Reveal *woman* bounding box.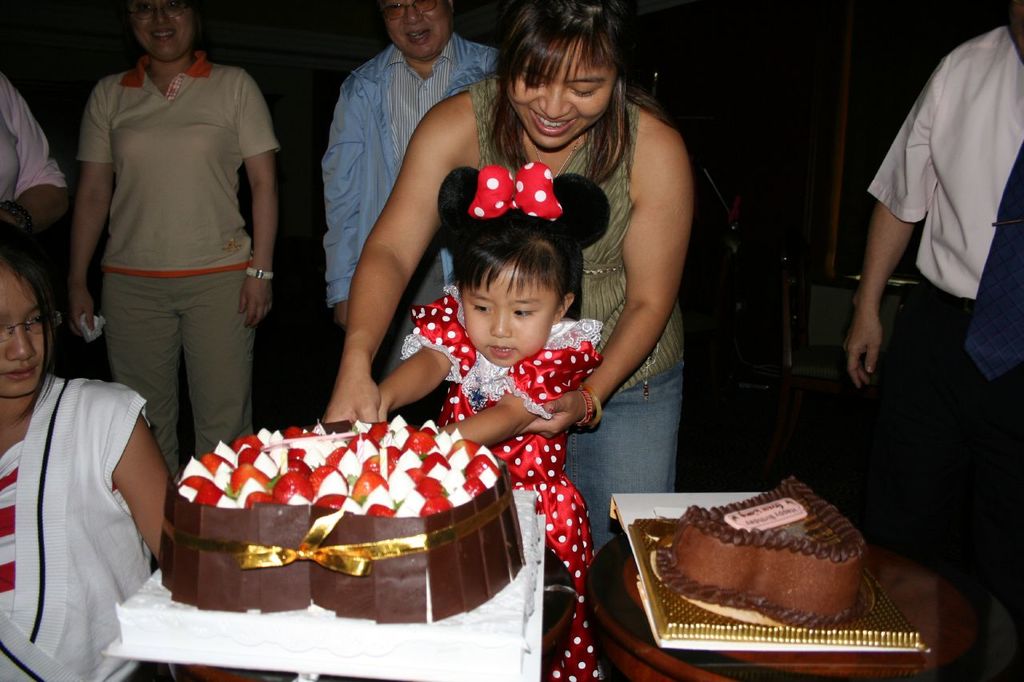
Revealed: 66 0 282 485.
